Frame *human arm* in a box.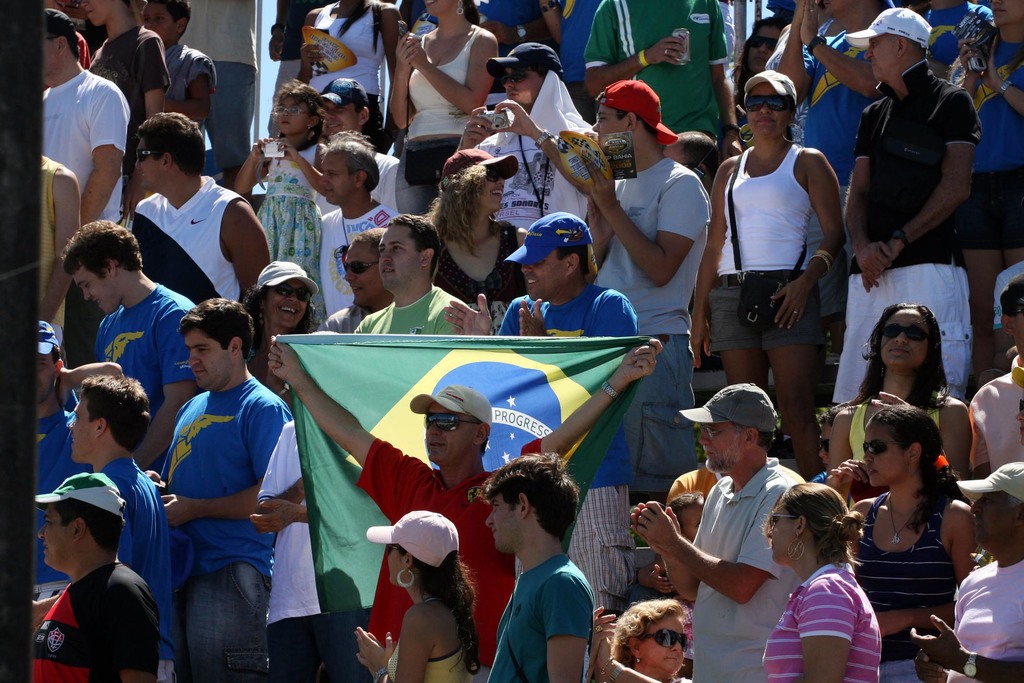
bbox(77, 83, 137, 226).
